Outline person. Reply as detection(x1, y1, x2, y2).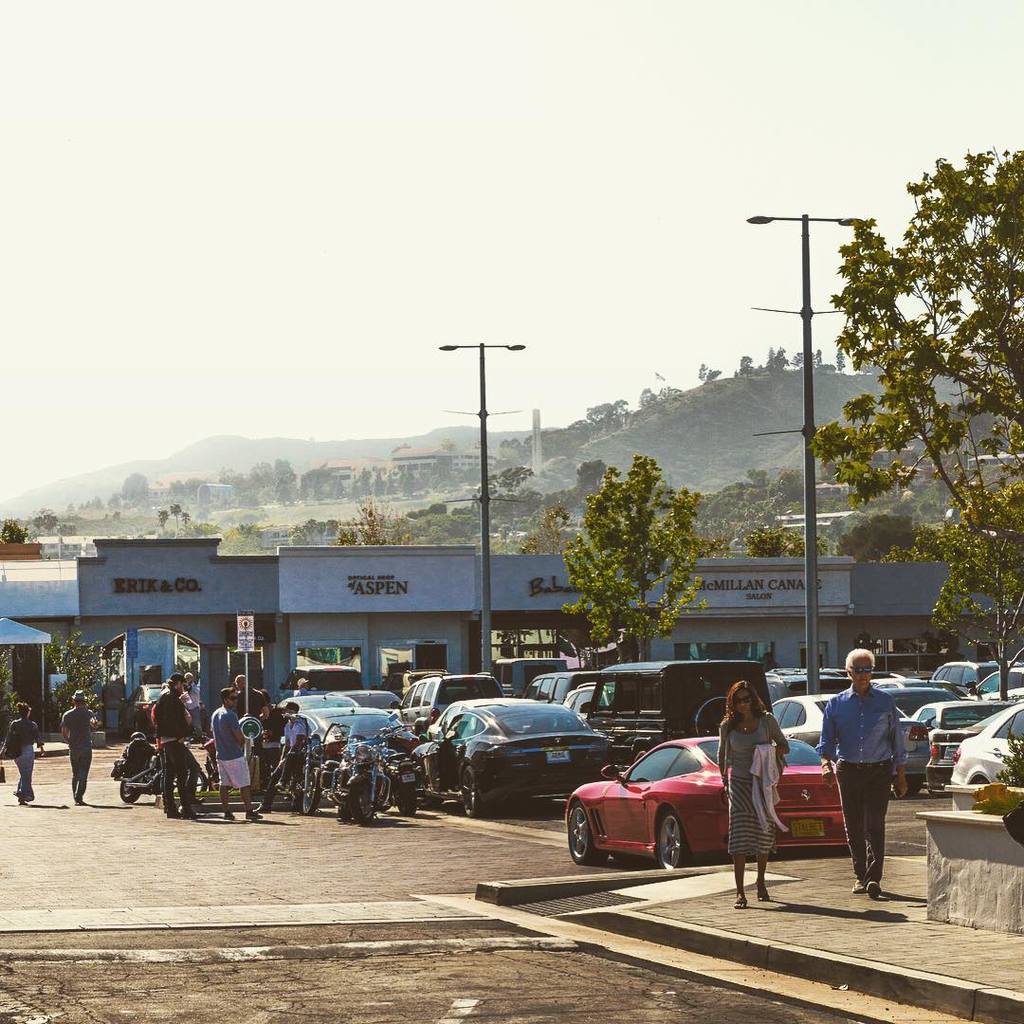
detection(147, 667, 198, 821).
